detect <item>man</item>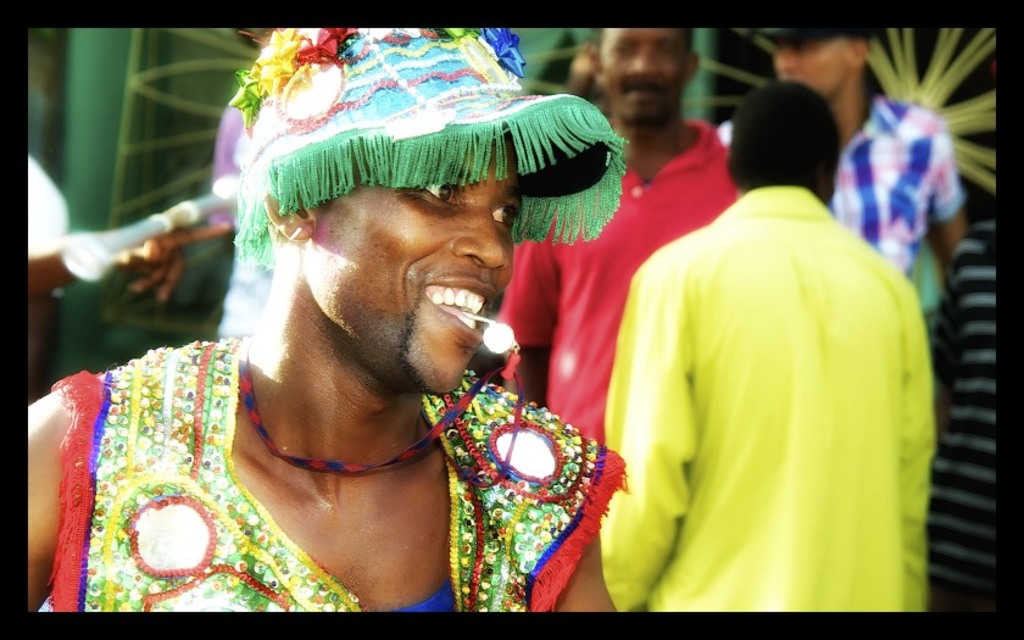
483/28/735/453
